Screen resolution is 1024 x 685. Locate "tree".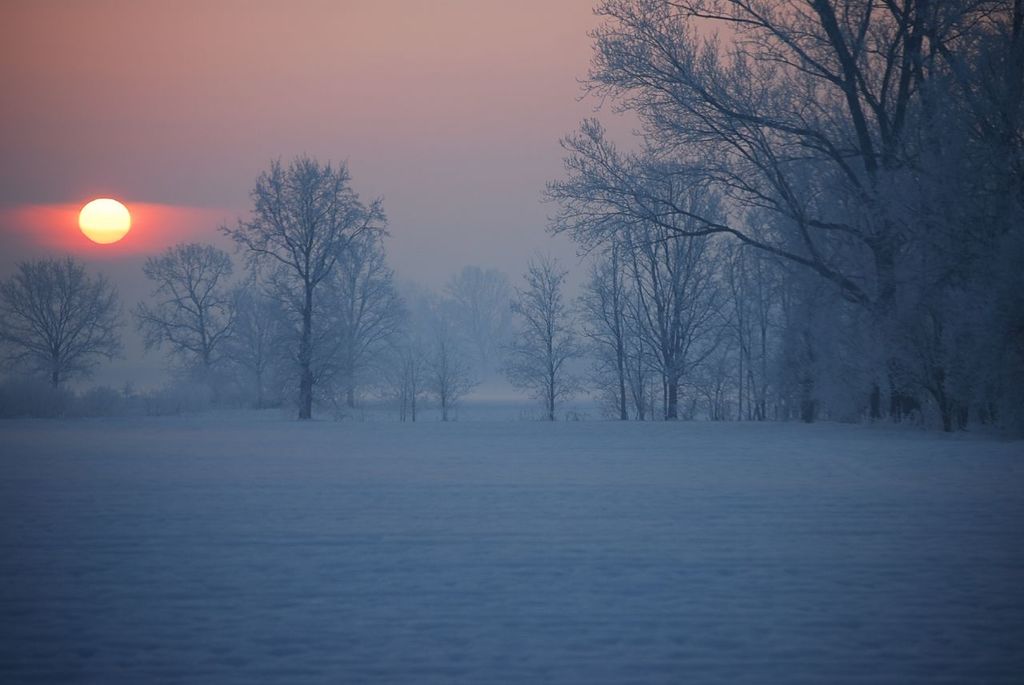
<box>129,235,238,428</box>.
